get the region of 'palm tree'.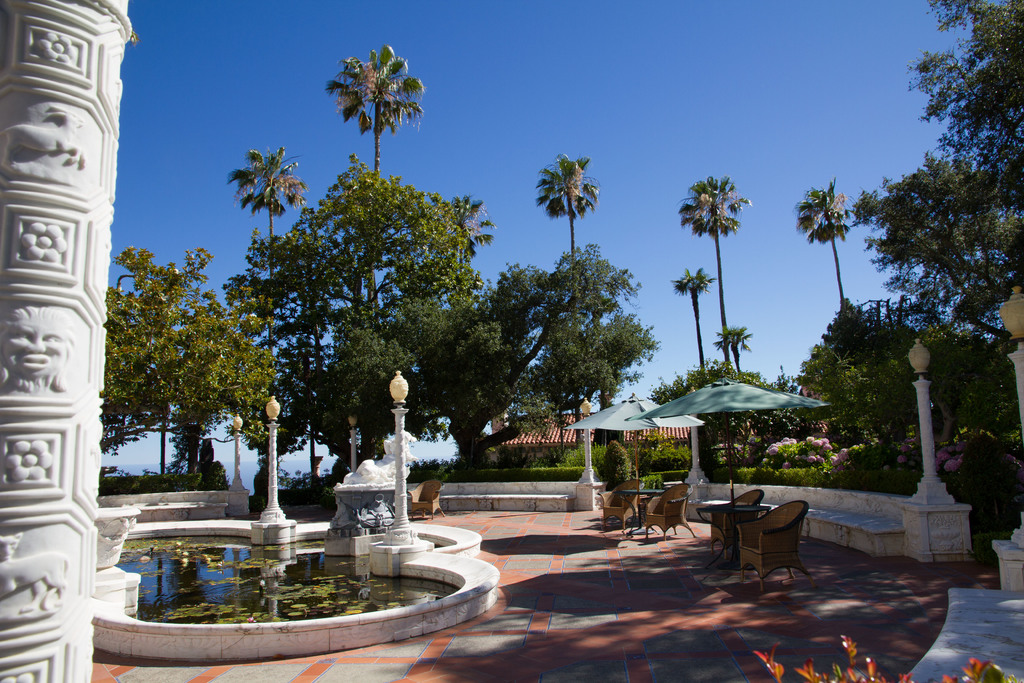
pyautogui.locateOnScreen(525, 155, 605, 255).
